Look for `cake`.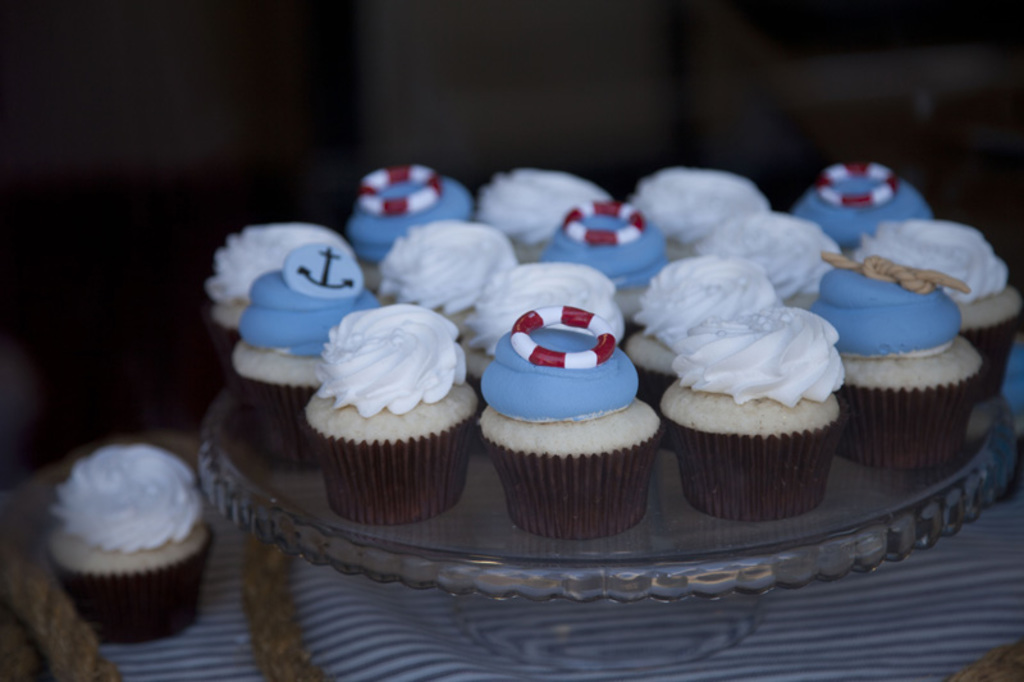
Found: 796 161 932 250.
